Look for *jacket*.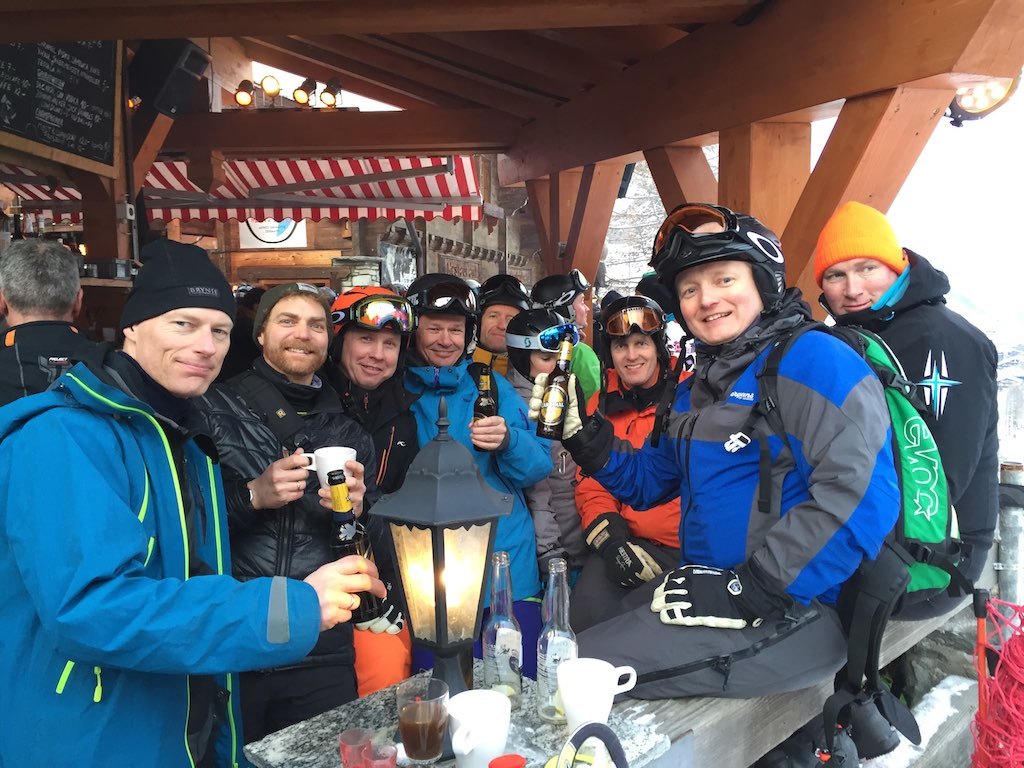
Found: x1=574, y1=358, x2=697, y2=547.
